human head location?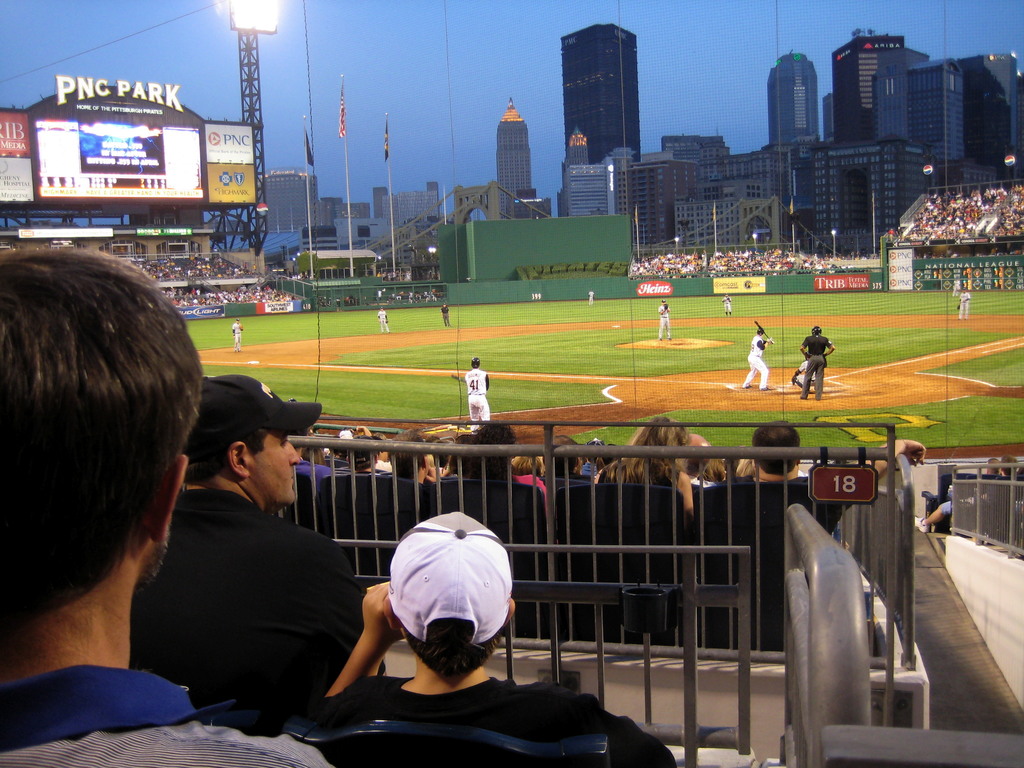
(left=984, top=458, right=999, bottom=476)
